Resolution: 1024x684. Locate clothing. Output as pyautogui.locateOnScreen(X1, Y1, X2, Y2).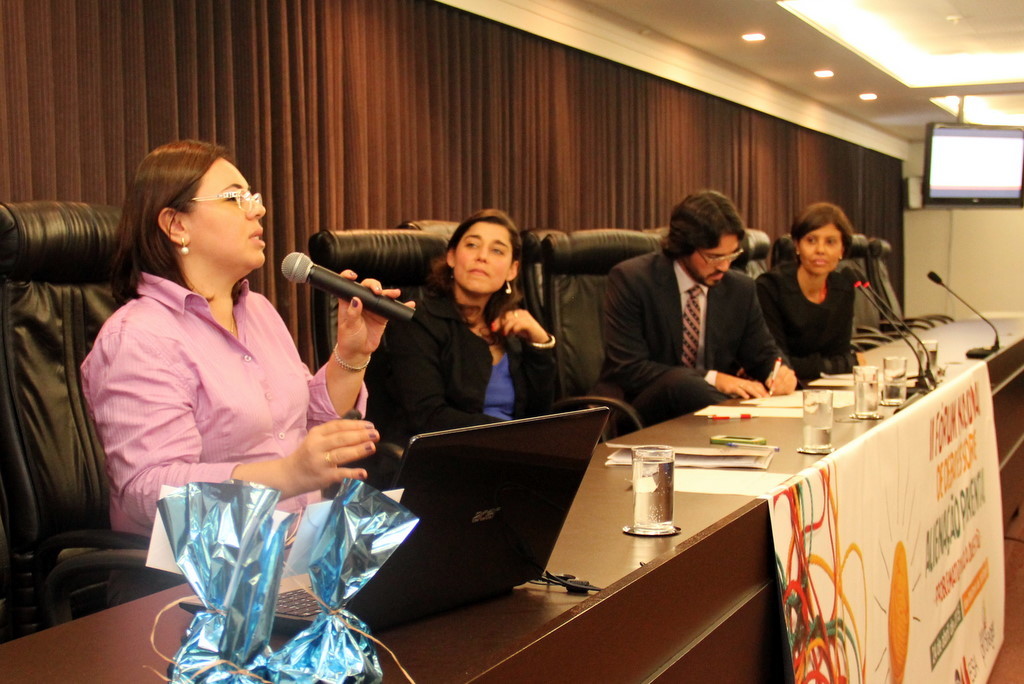
pyautogui.locateOnScreen(72, 268, 394, 548).
